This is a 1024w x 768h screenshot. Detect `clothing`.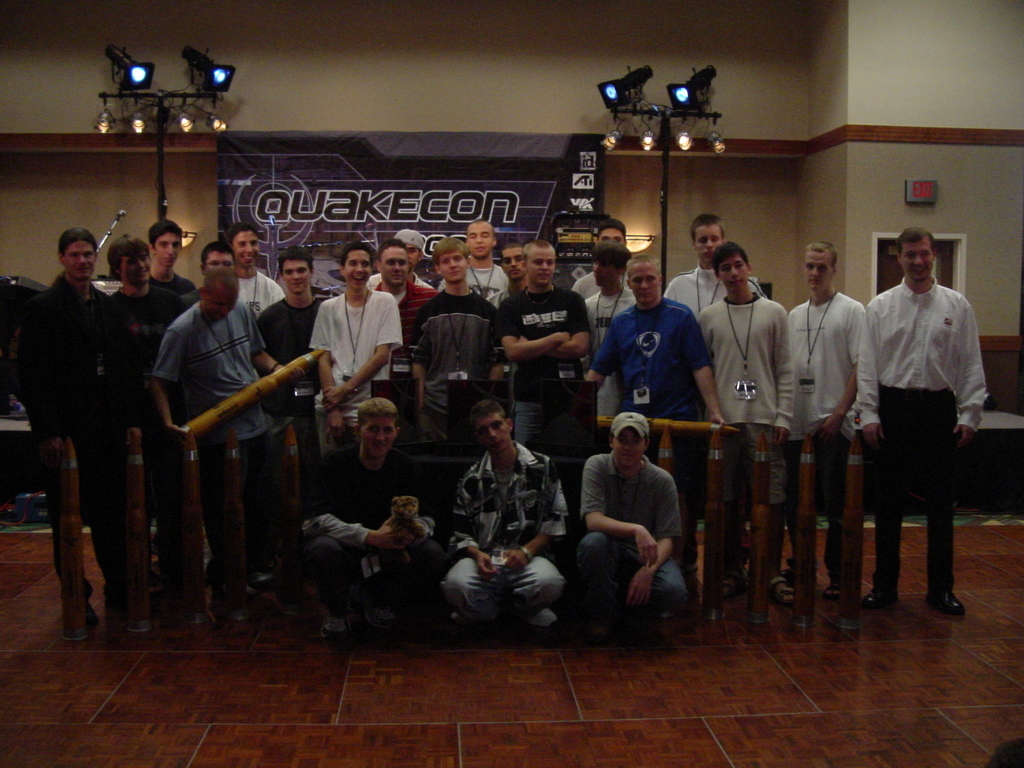
rect(690, 291, 796, 575).
